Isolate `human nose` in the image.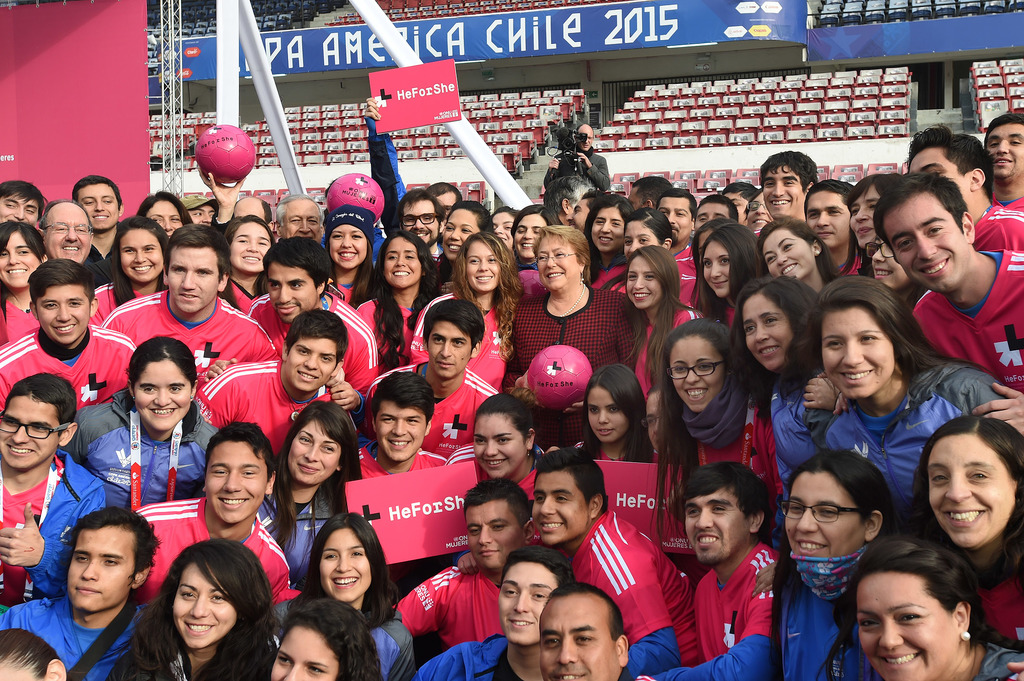
Isolated region: left=479, top=261, right=492, bottom=271.
